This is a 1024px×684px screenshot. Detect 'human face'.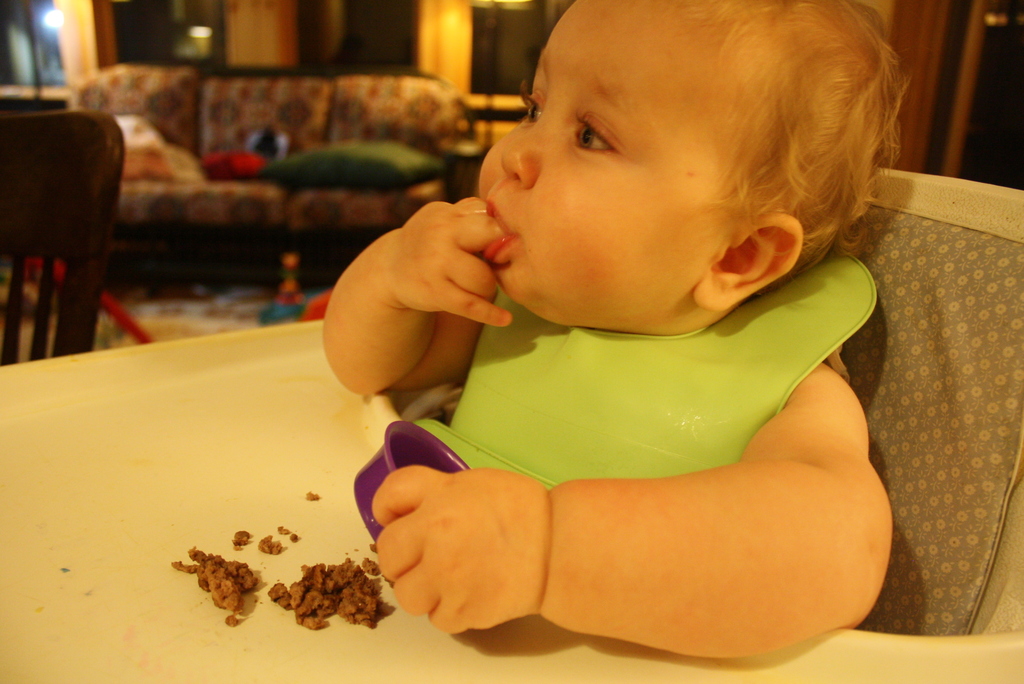
crop(479, 0, 735, 323).
